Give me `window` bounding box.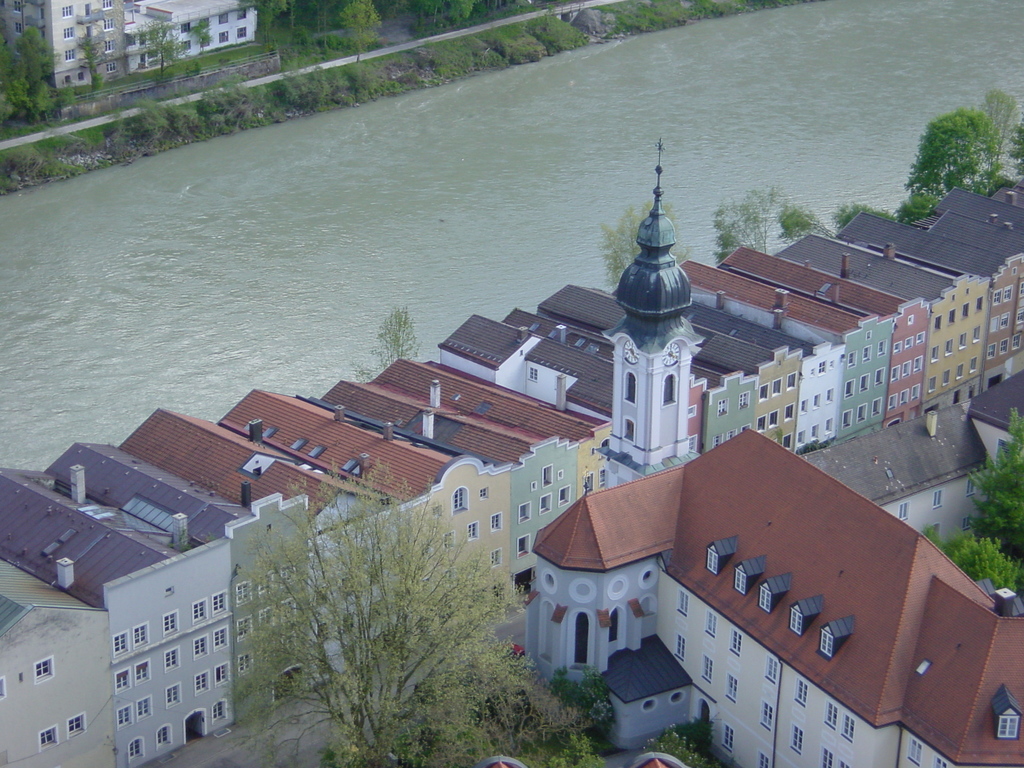
rect(759, 384, 770, 400).
